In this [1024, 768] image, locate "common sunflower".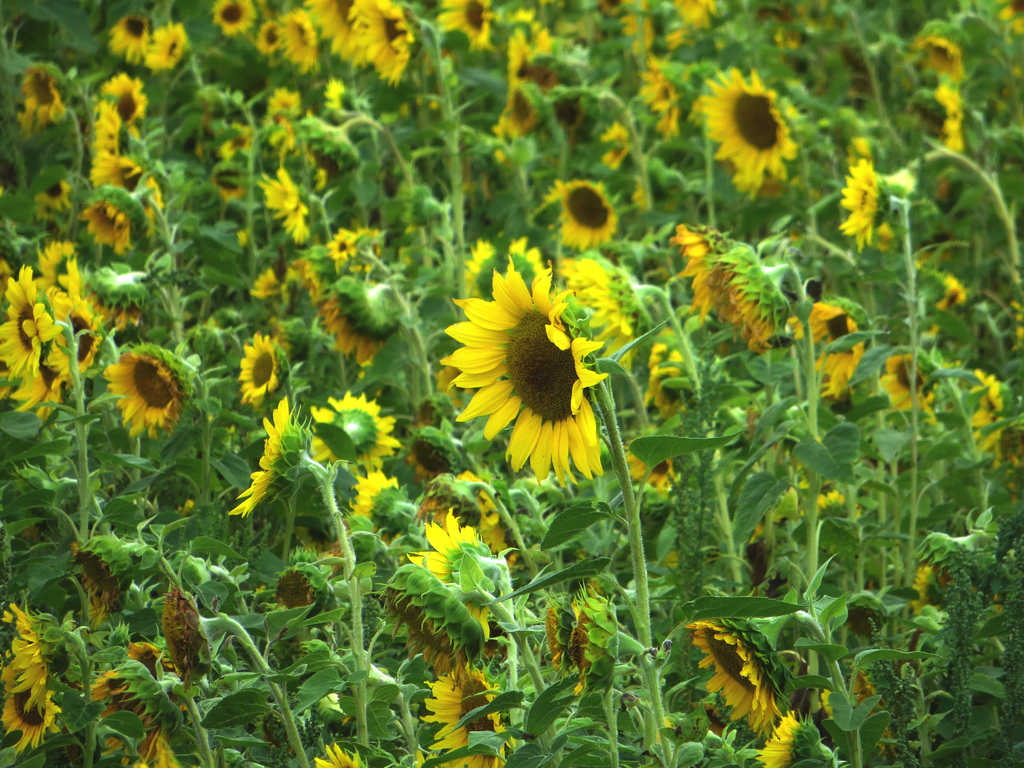
Bounding box: 812:292:872:389.
